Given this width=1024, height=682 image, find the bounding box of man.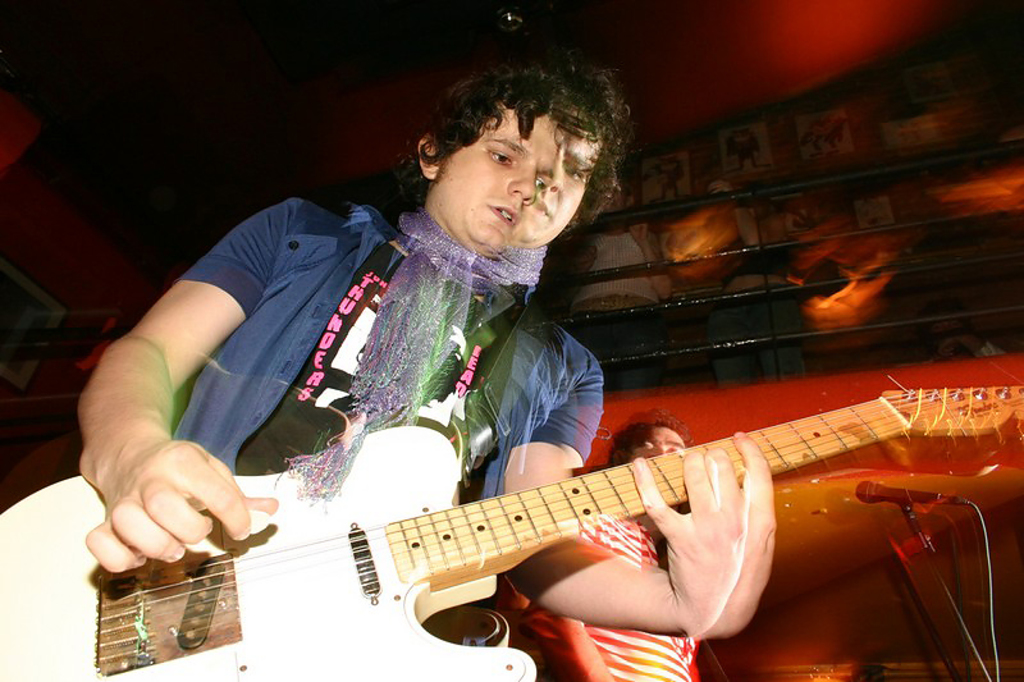
box=[114, 123, 876, 665].
